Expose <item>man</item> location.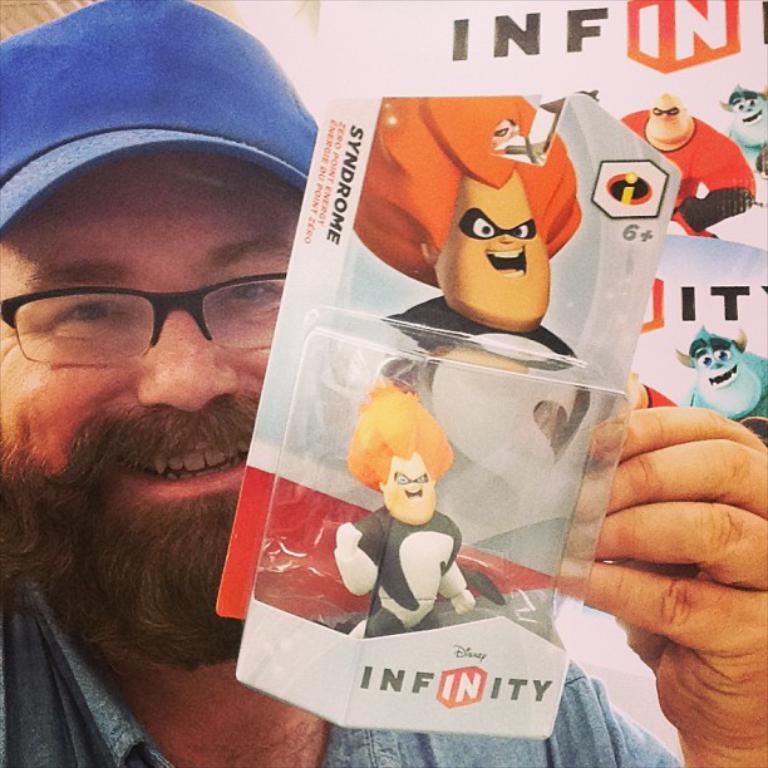
Exposed at <region>620, 92, 757, 238</region>.
